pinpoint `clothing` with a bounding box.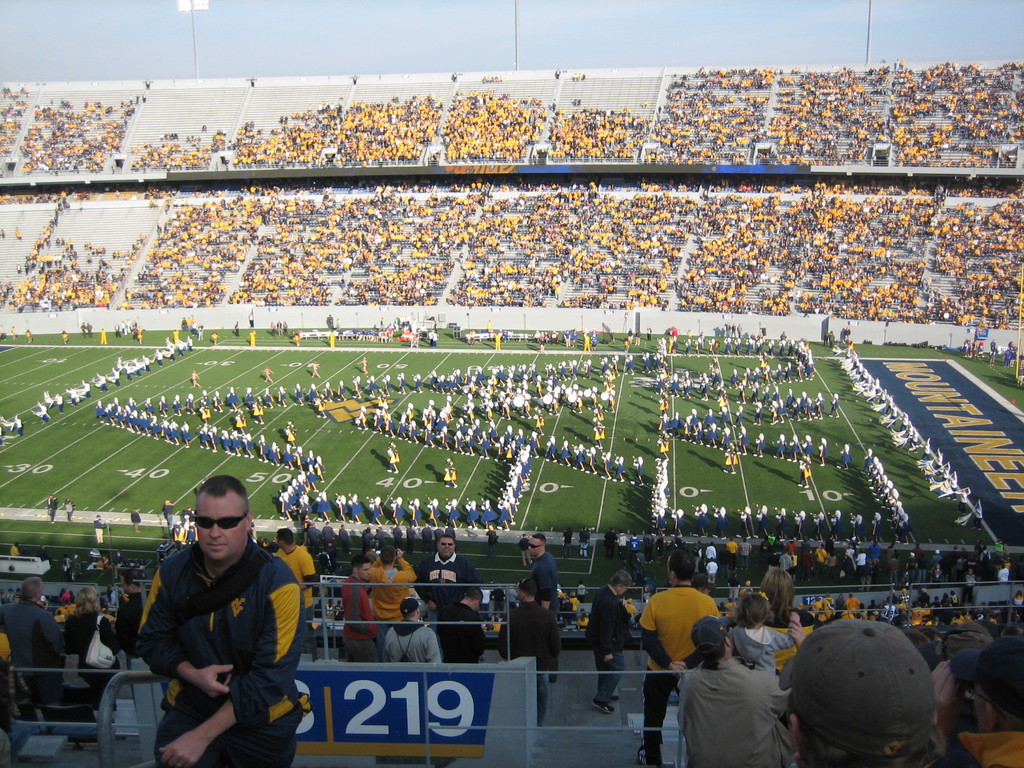
locate(684, 650, 797, 762).
